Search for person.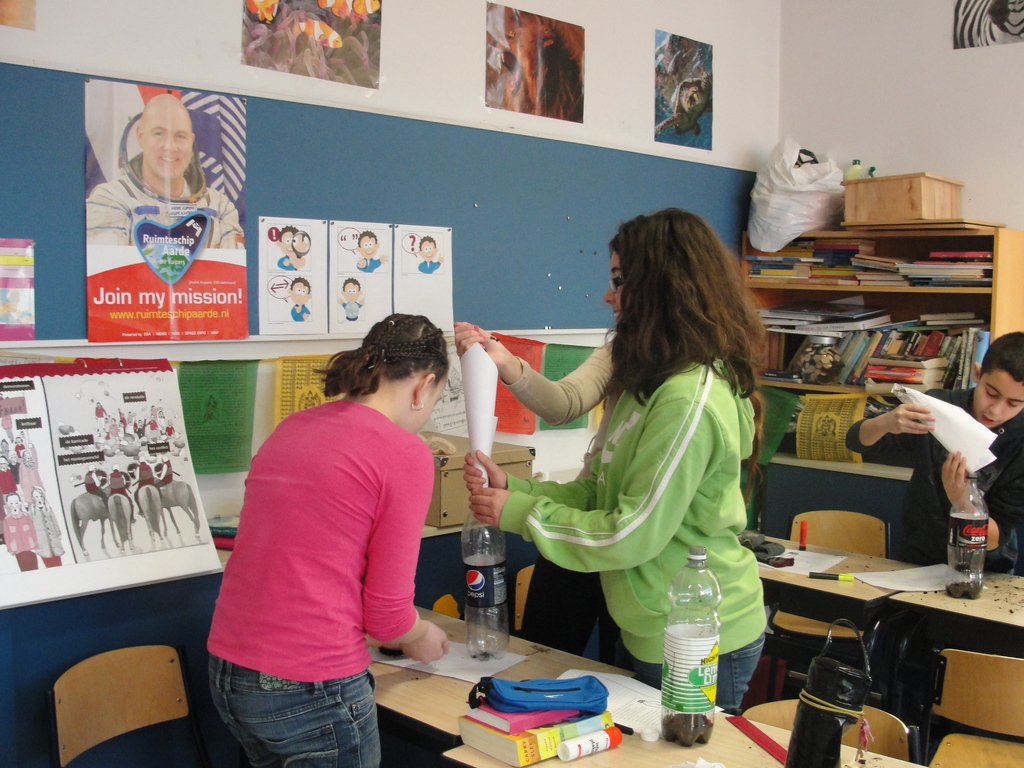
Found at (left=205, top=308, right=452, bottom=767).
